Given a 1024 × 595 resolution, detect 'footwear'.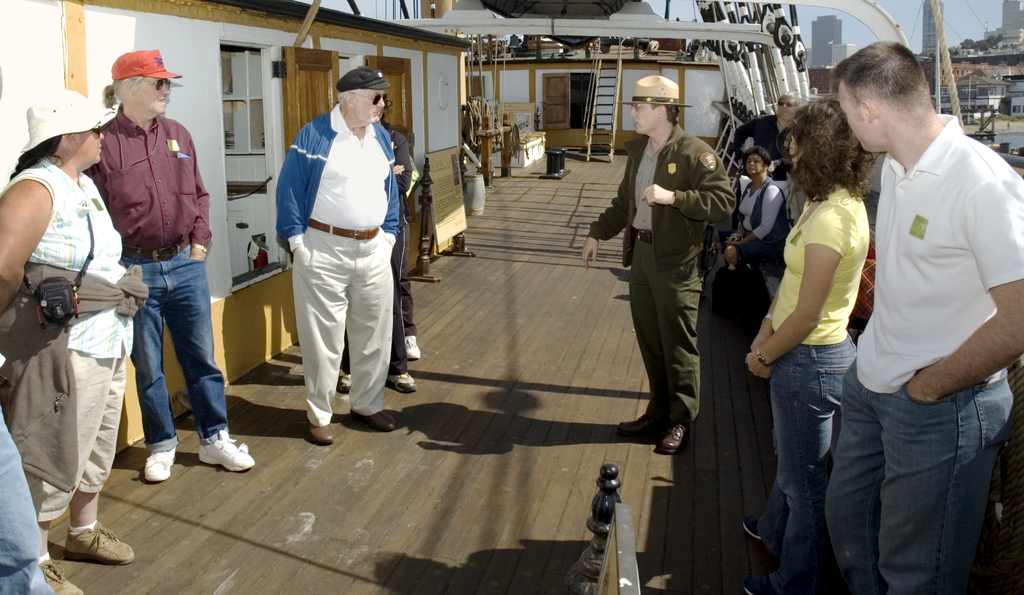
locate(743, 569, 776, 594).
